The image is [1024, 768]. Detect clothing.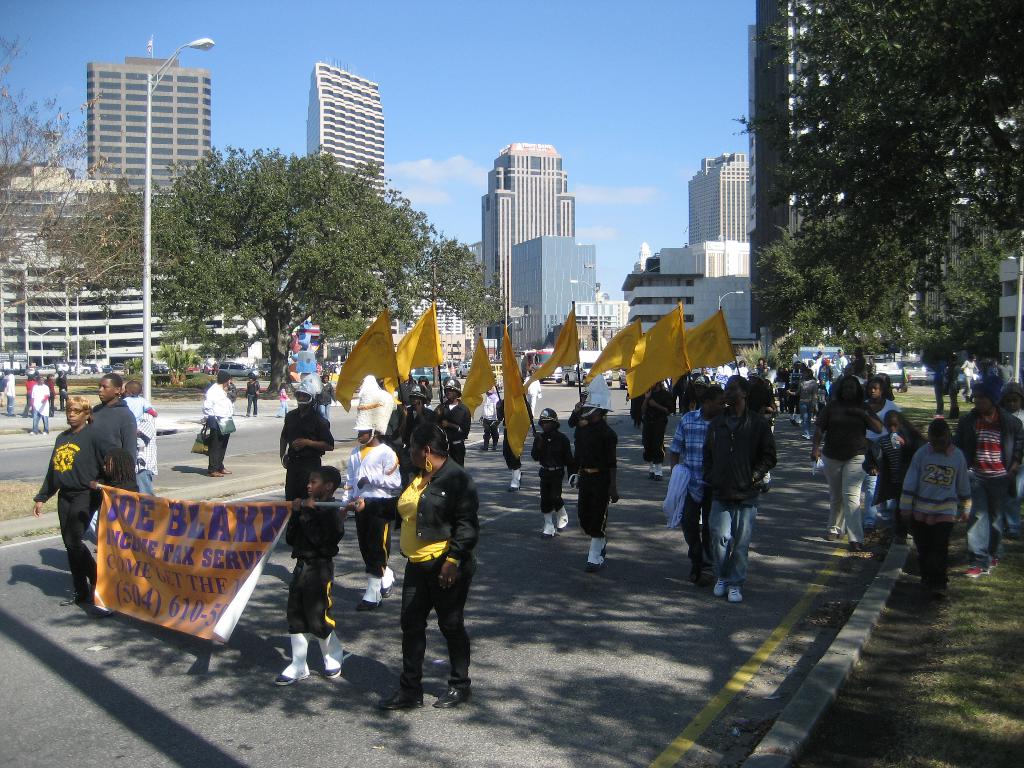
Detection: [525,373,538,413].
